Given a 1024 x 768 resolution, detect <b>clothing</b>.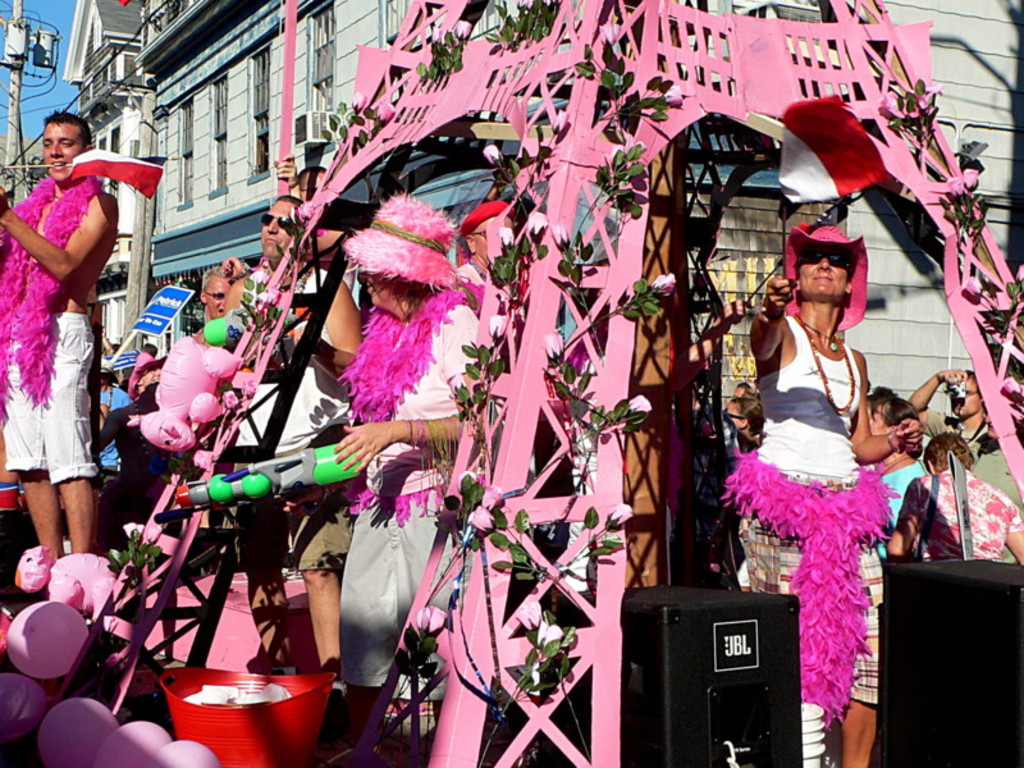
box(330, 285, 494, 686).
